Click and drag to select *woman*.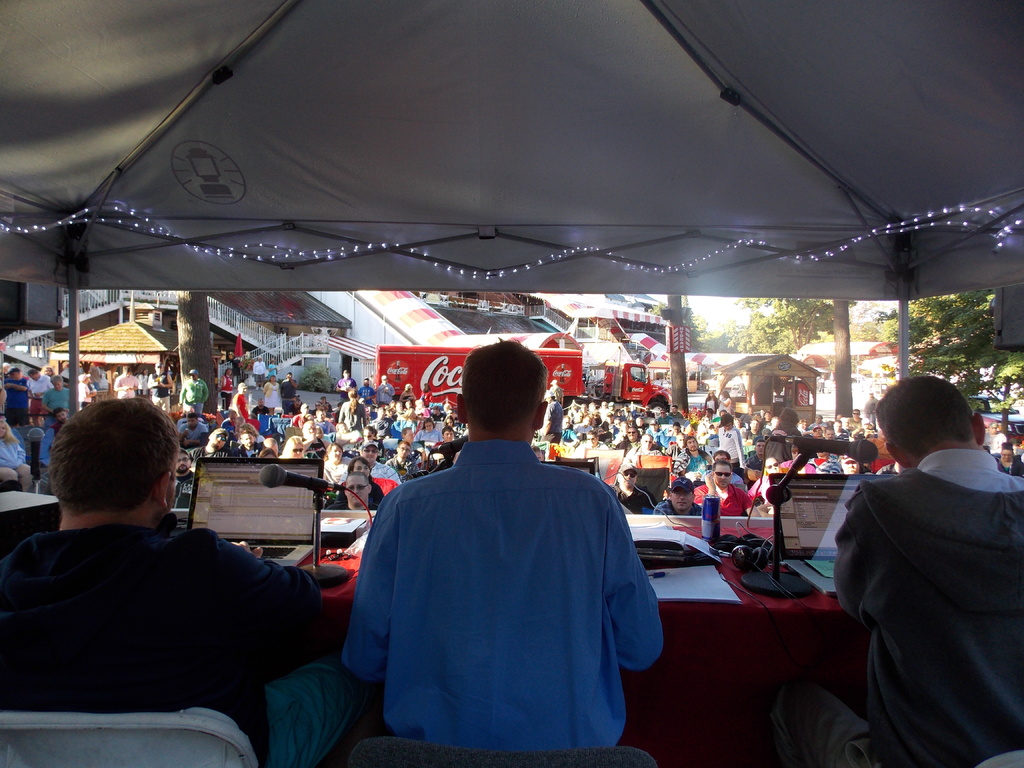
Selection: 750/412/762/422.
